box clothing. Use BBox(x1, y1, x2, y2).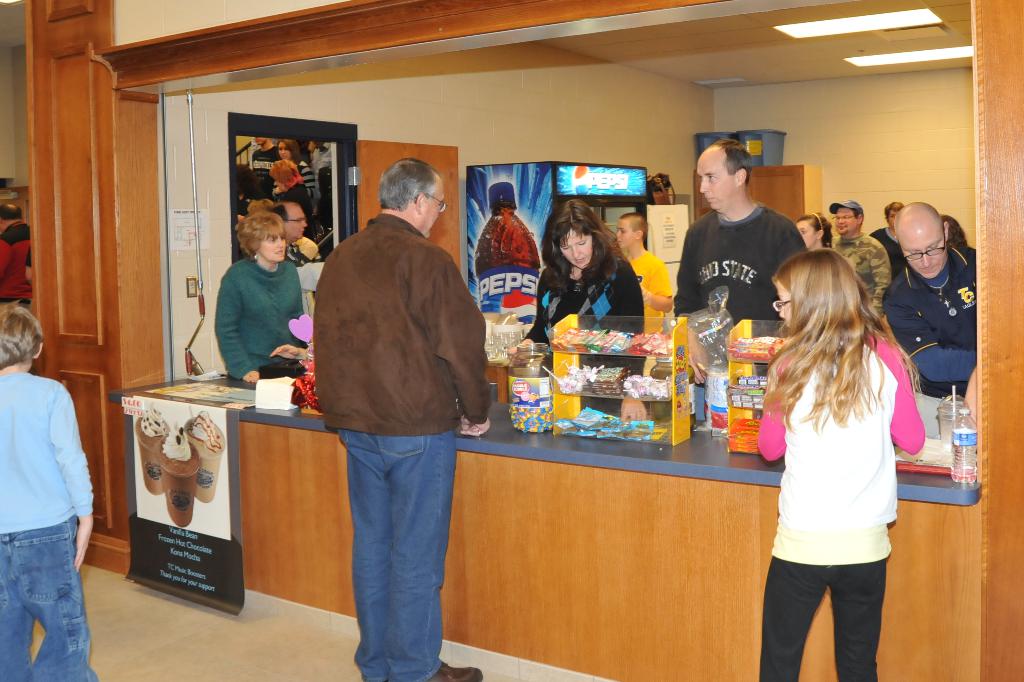
BBox(199, 223, 309, 394).
